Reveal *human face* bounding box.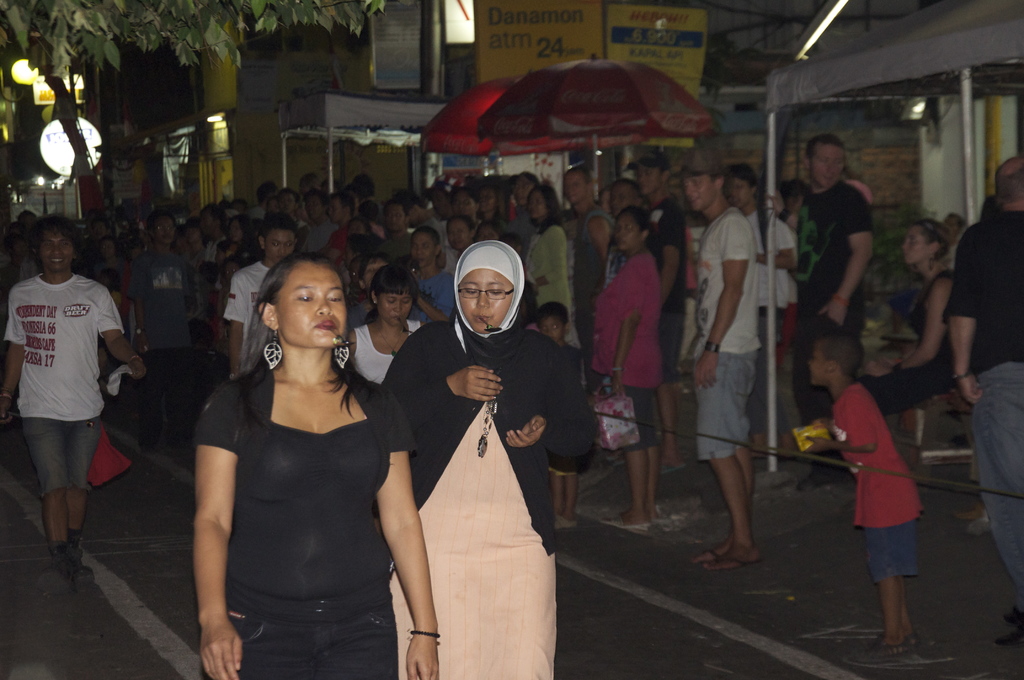
Revealed: (x1=810, y1=344, x2=829, y2=384).
